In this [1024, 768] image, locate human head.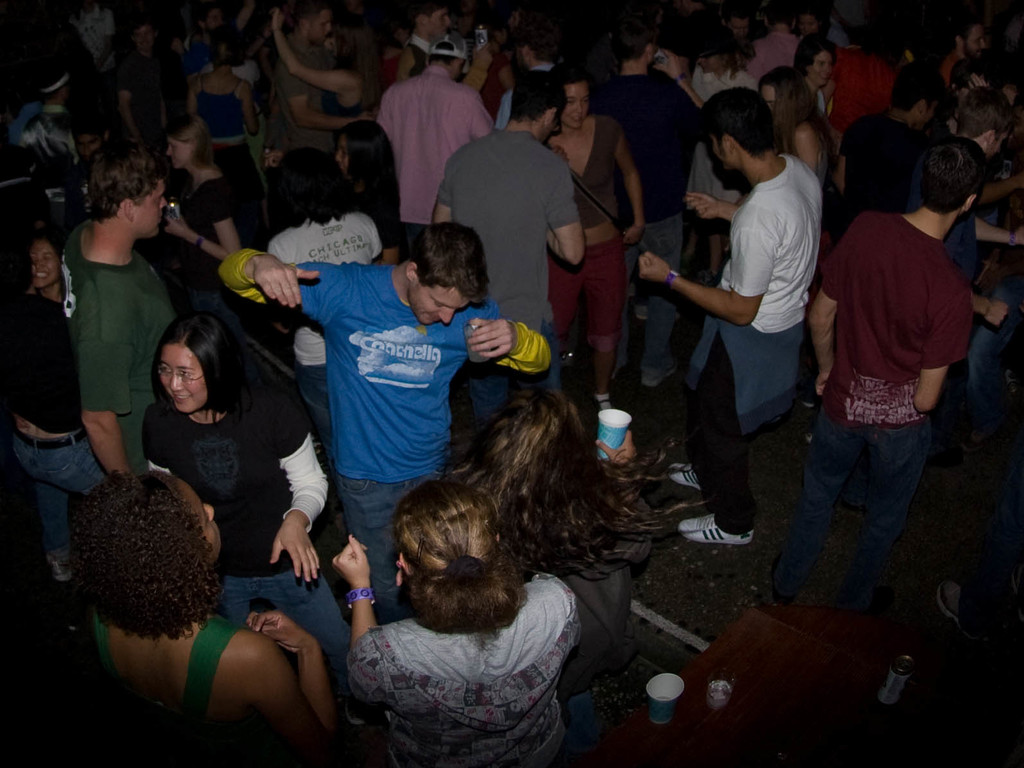
Bounding box: bbox=(510, 67, 567, 140).
